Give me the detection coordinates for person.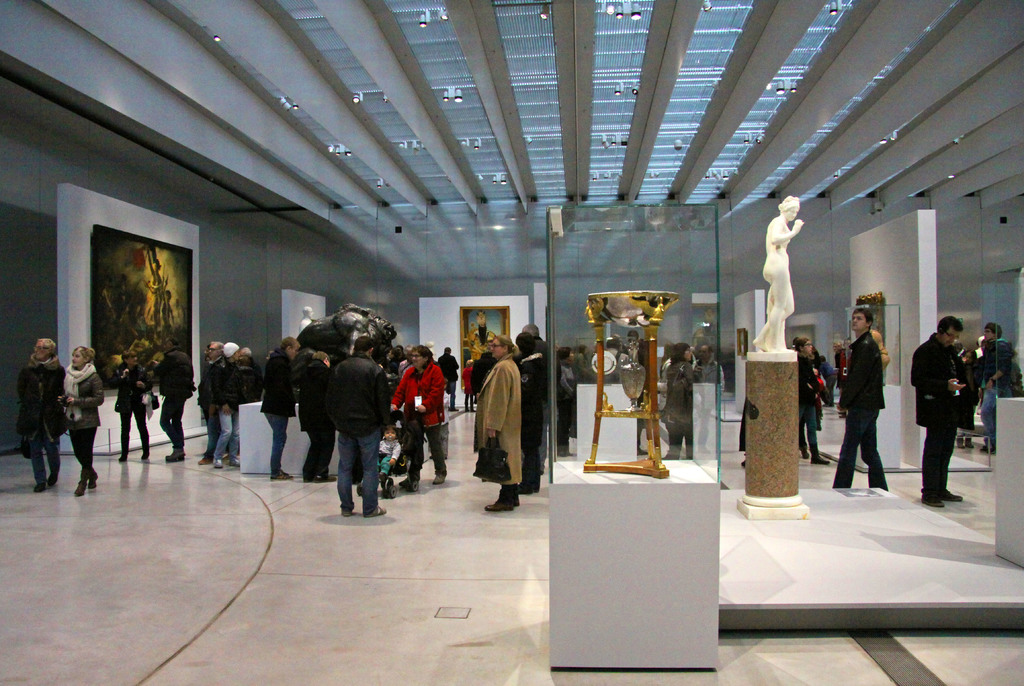
[x1=474, y1=344, x2=492, y2=396].
